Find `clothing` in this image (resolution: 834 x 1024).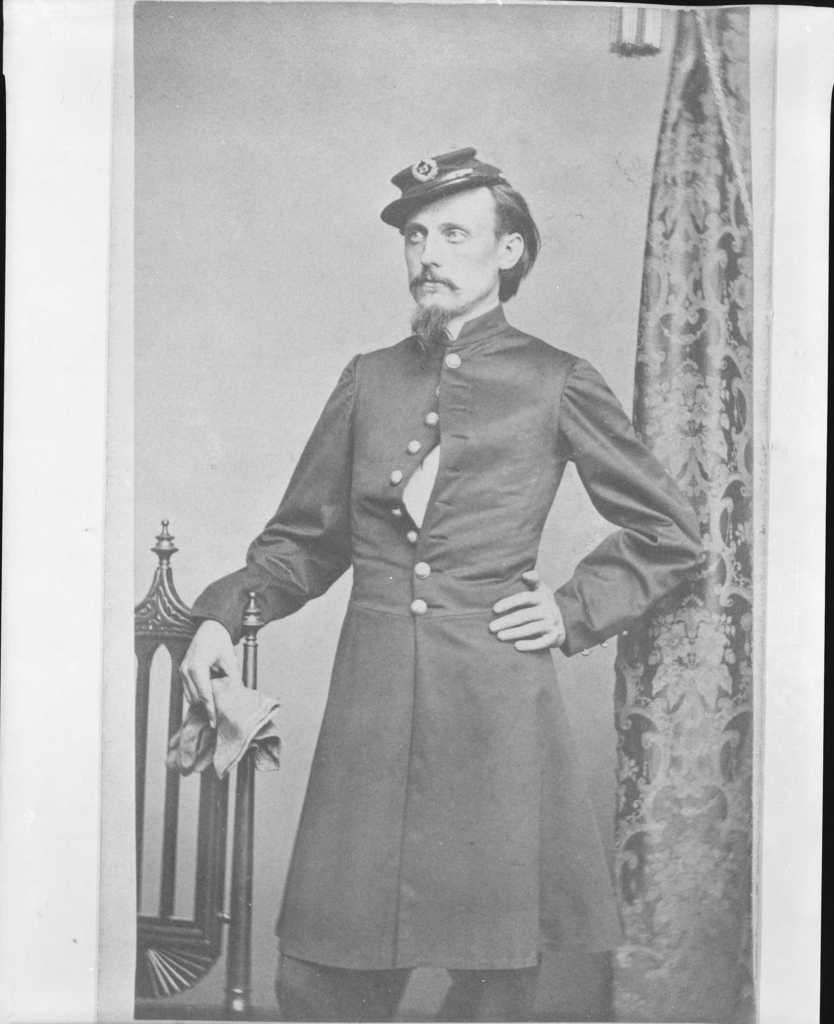
(202,264,682,970).
